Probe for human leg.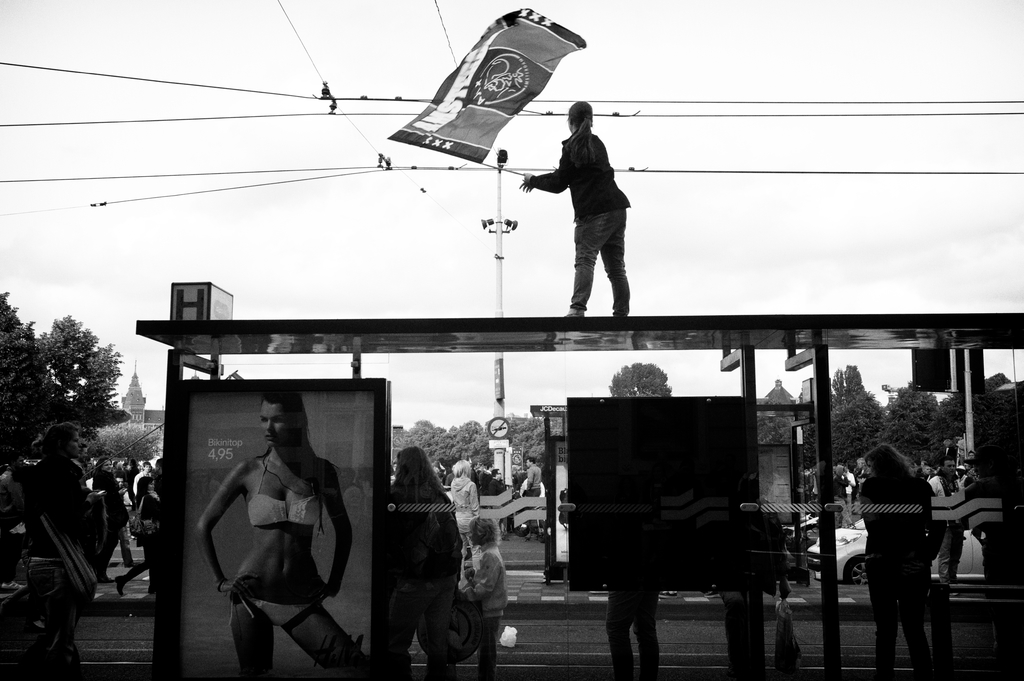
Probe result: 599 213 632 318.
